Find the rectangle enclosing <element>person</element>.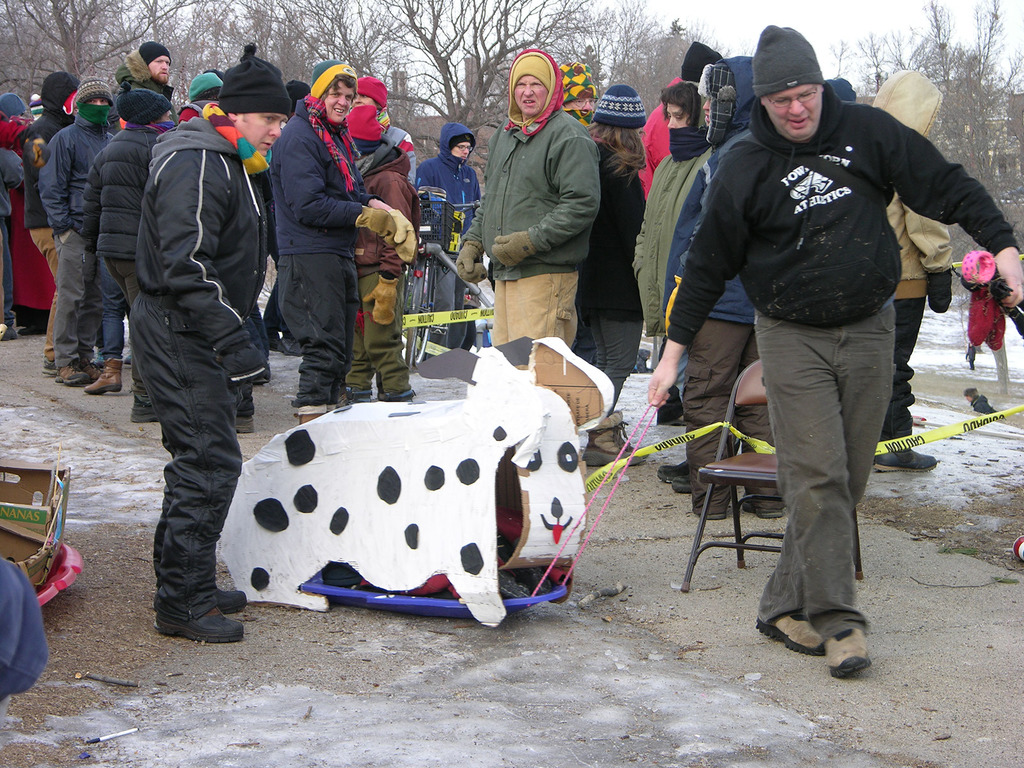
select_region(632, 42, 739, 209).
